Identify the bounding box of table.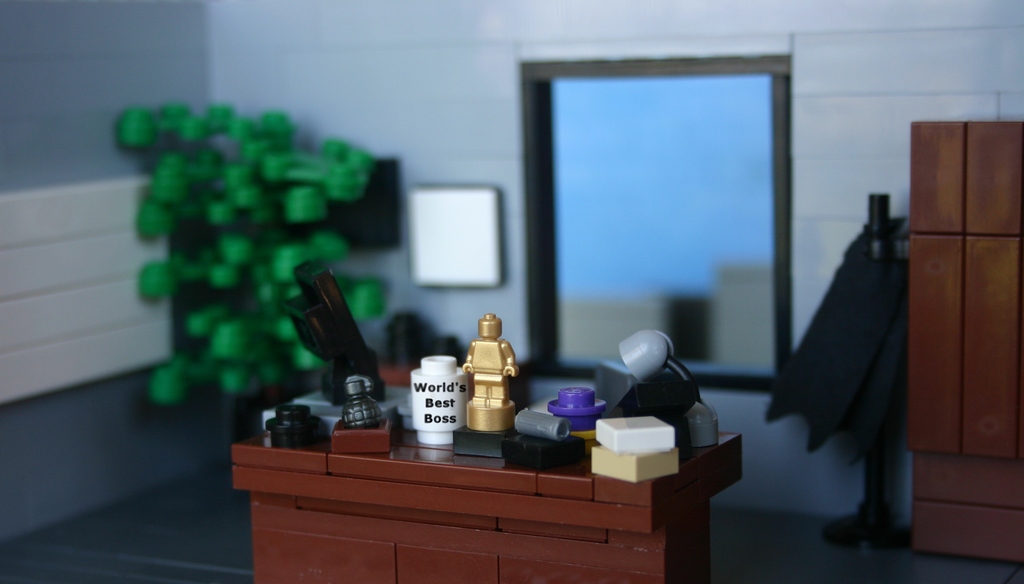
box(190, 359, 797, 583).
